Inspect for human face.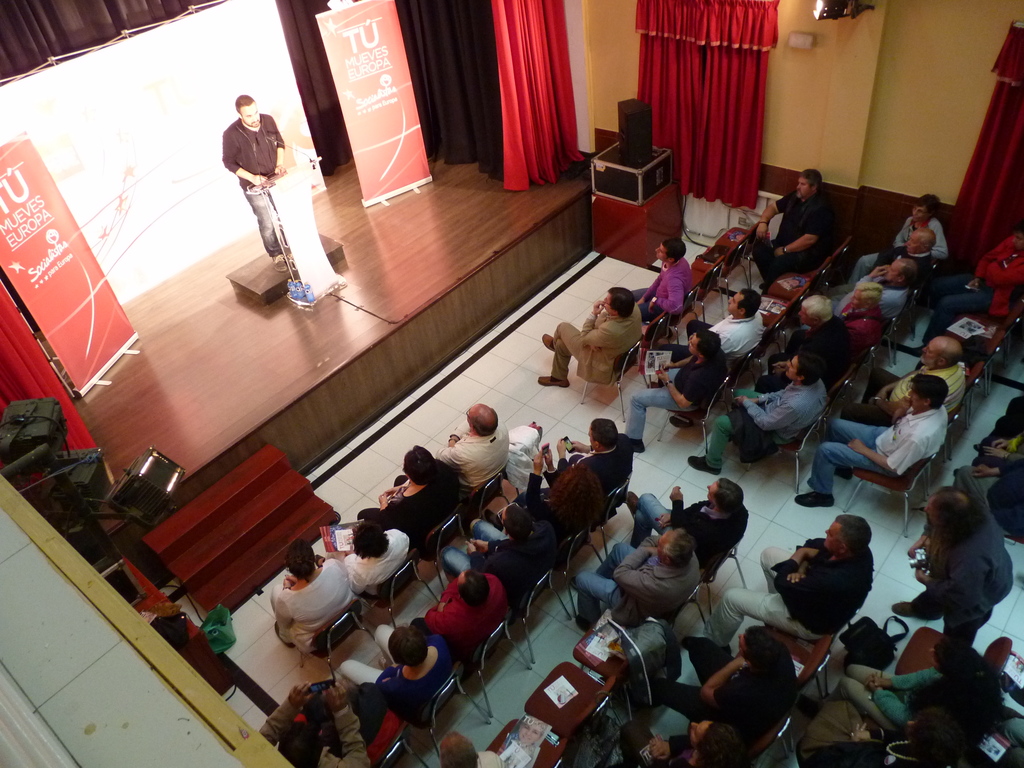
Inspection: BBox(690, 718, 710, 747).
